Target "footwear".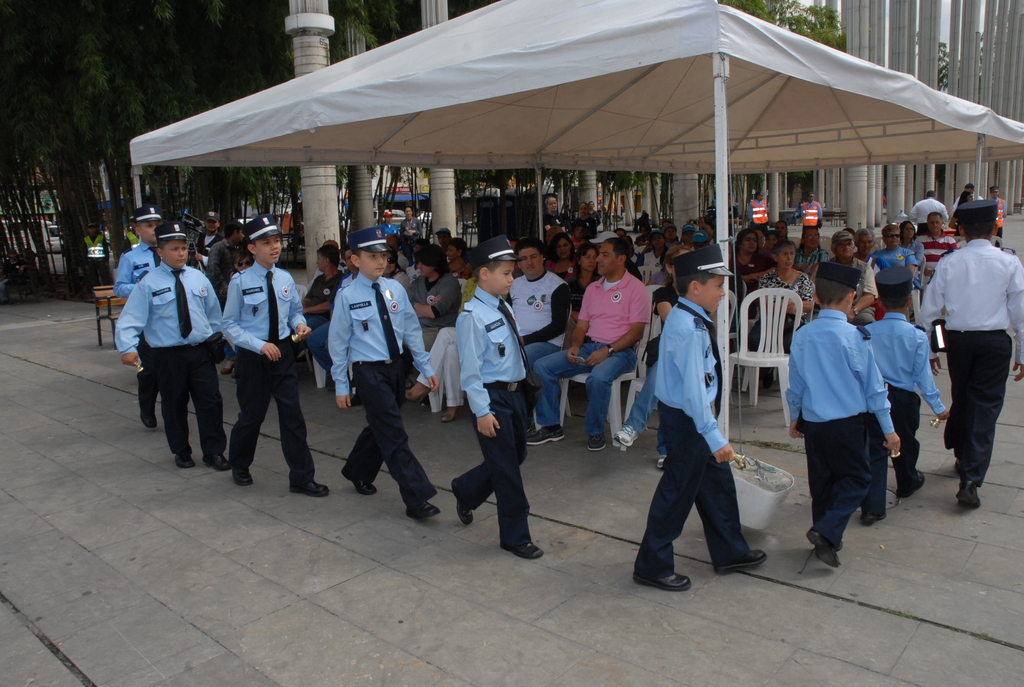
Target region: box(444, 415, 454, 421).
